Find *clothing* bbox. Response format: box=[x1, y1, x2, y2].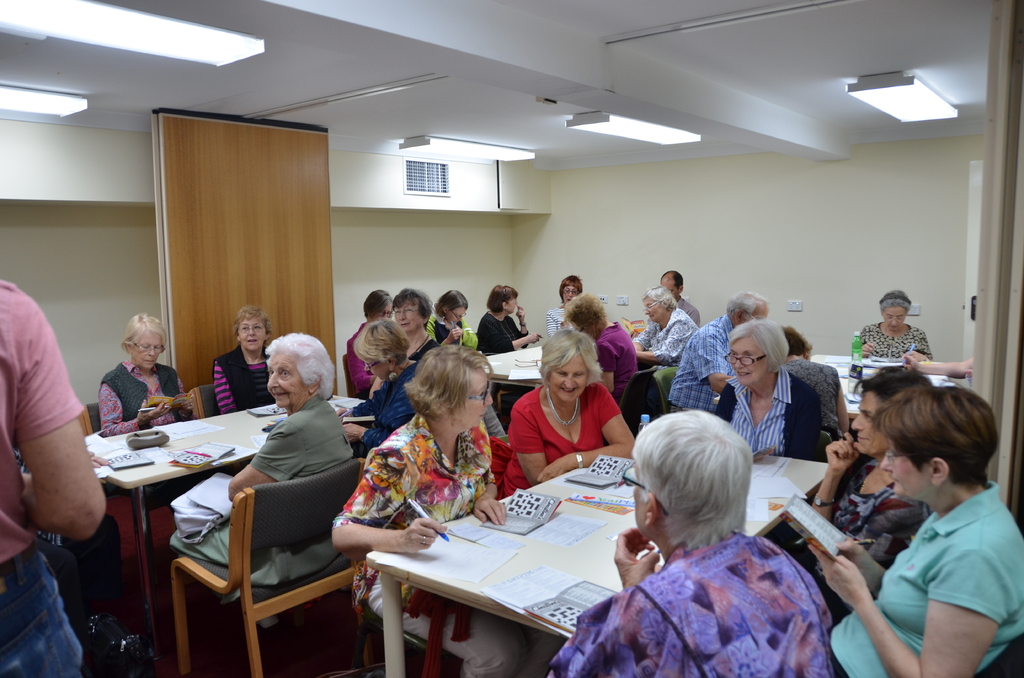
box=[666, 310, 740, 428].
